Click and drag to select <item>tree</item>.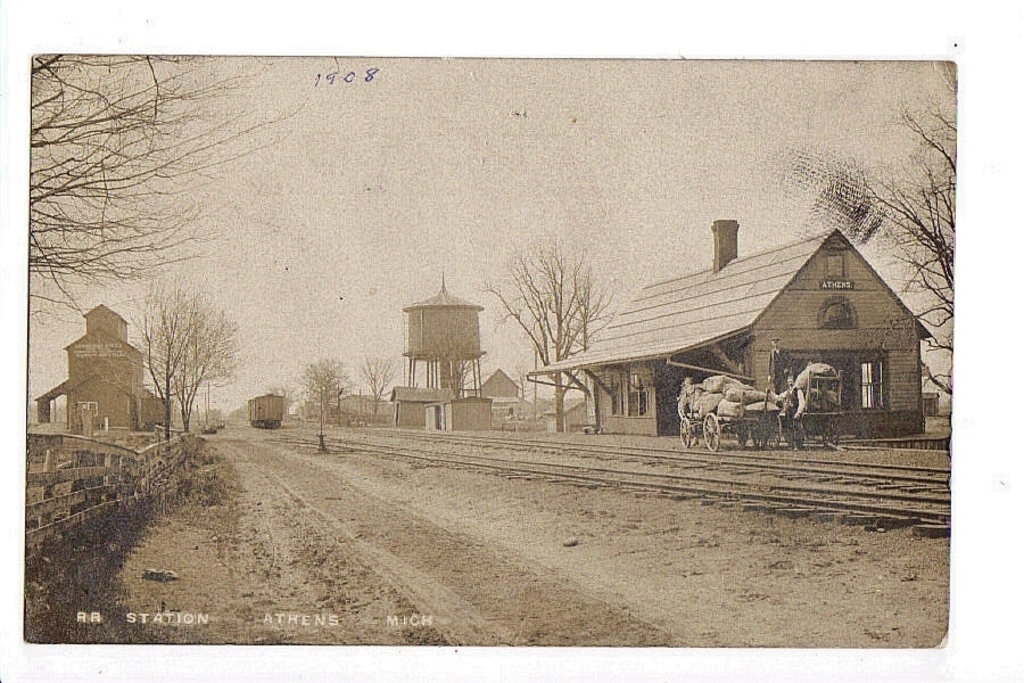
Selection: 279, 352, 345, 435.
